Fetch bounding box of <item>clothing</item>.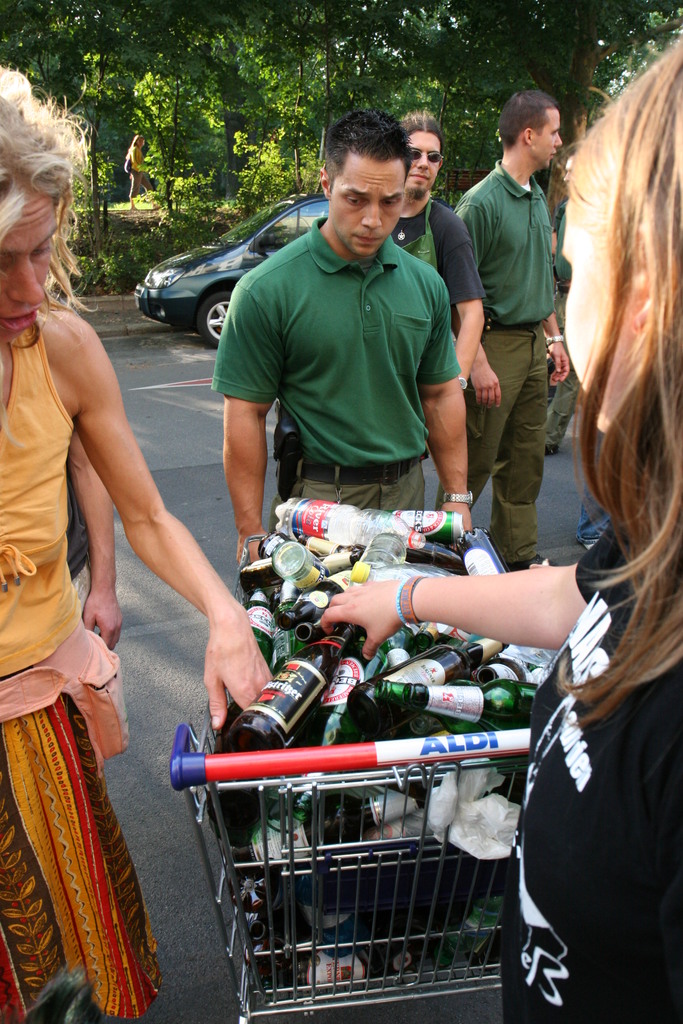
Bbox: x1=381, y1=198, x2=490, y2=316.
